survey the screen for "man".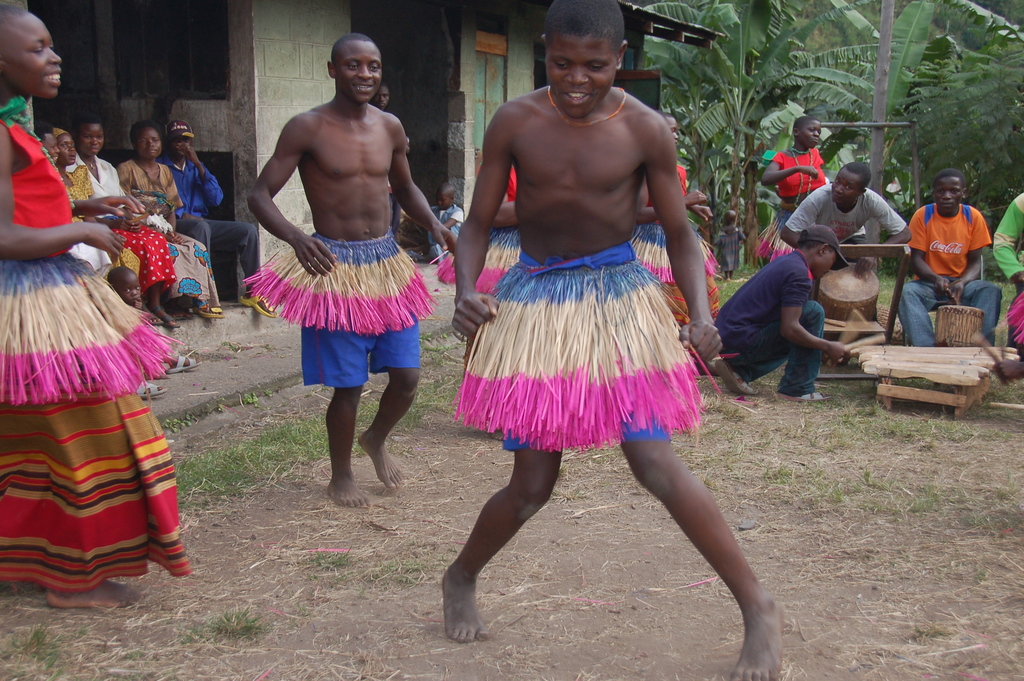
Survey found: x1=893, y1=170, x2=1006, y2=347.
